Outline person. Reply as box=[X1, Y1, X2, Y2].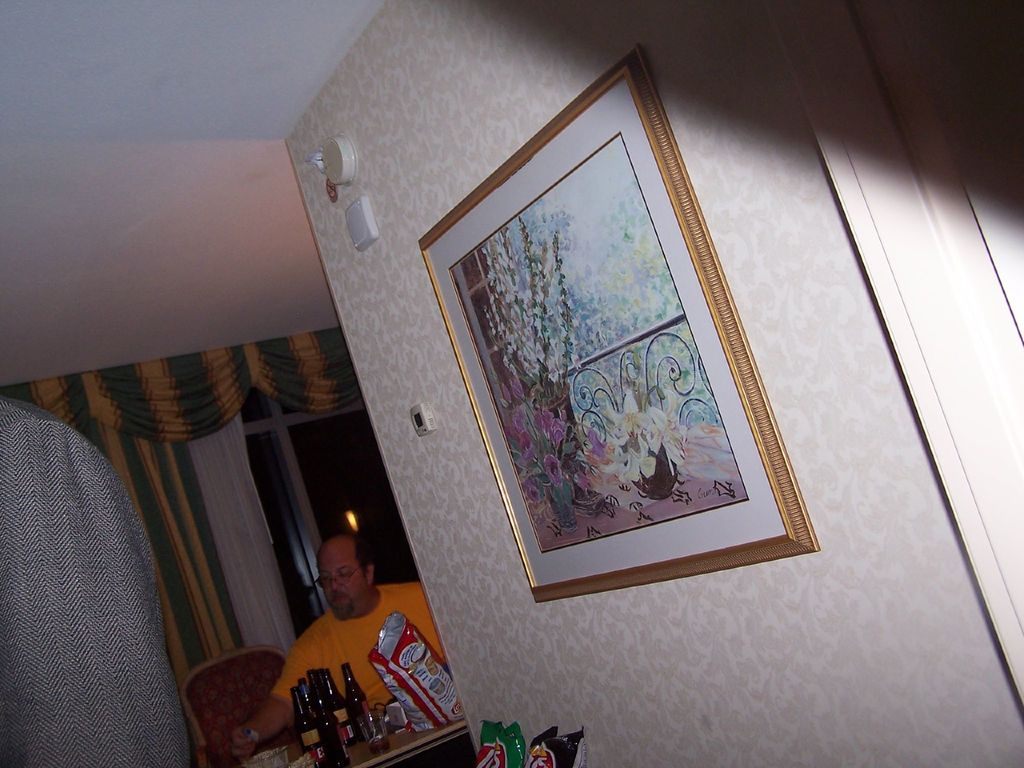
box=[239, 527, 466, 739].
